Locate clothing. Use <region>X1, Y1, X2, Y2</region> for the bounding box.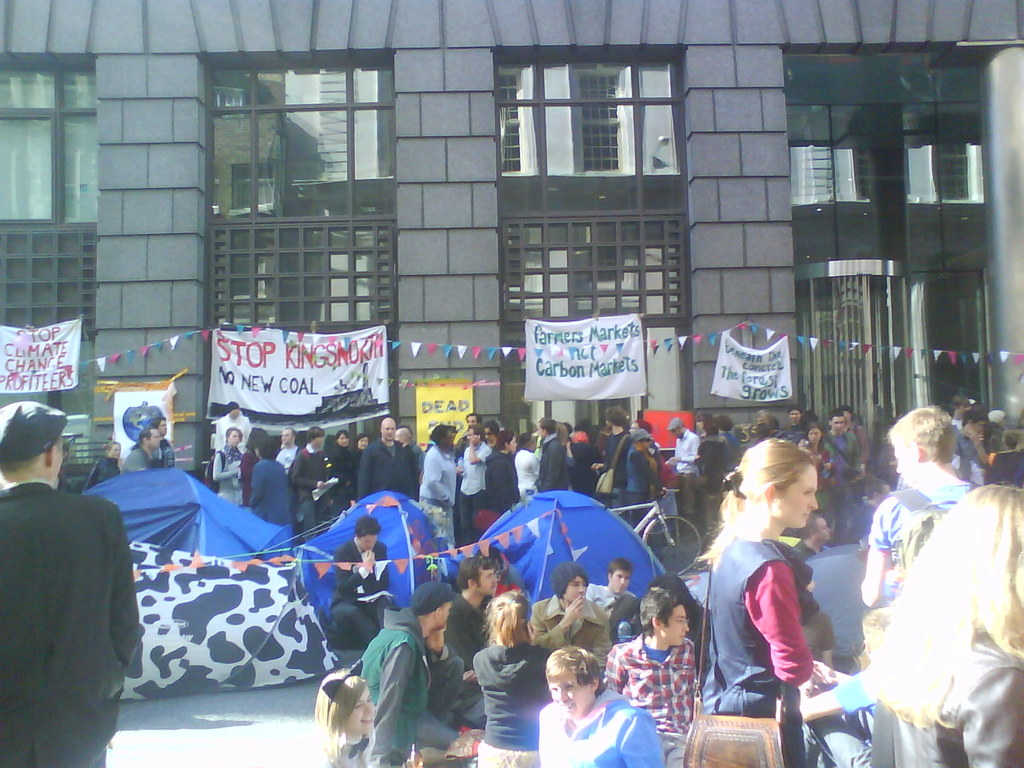
<region>159, 439, 177, 465</region>.
